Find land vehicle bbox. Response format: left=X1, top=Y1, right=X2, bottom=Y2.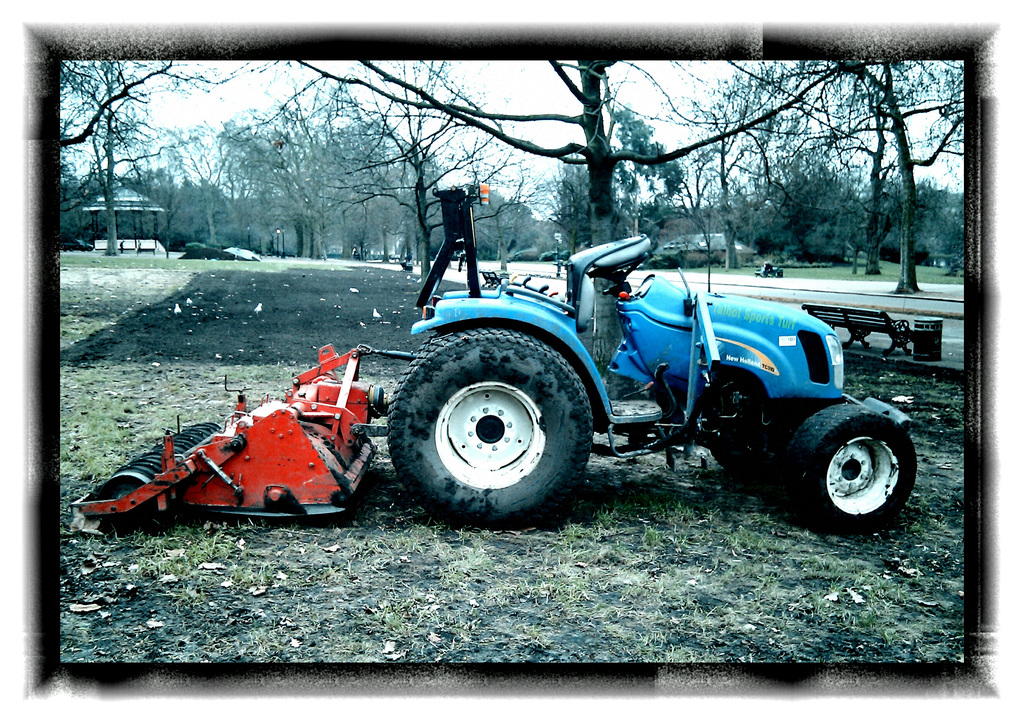
left=338, top=196, right=906, bottom=547.
